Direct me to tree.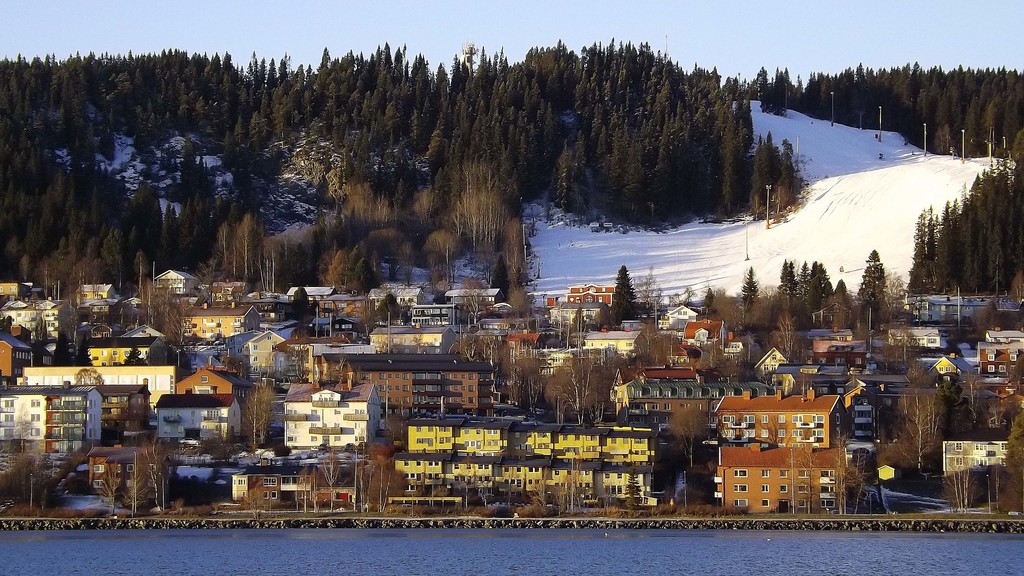
Direction: locate(138, 438, 168, 514).
